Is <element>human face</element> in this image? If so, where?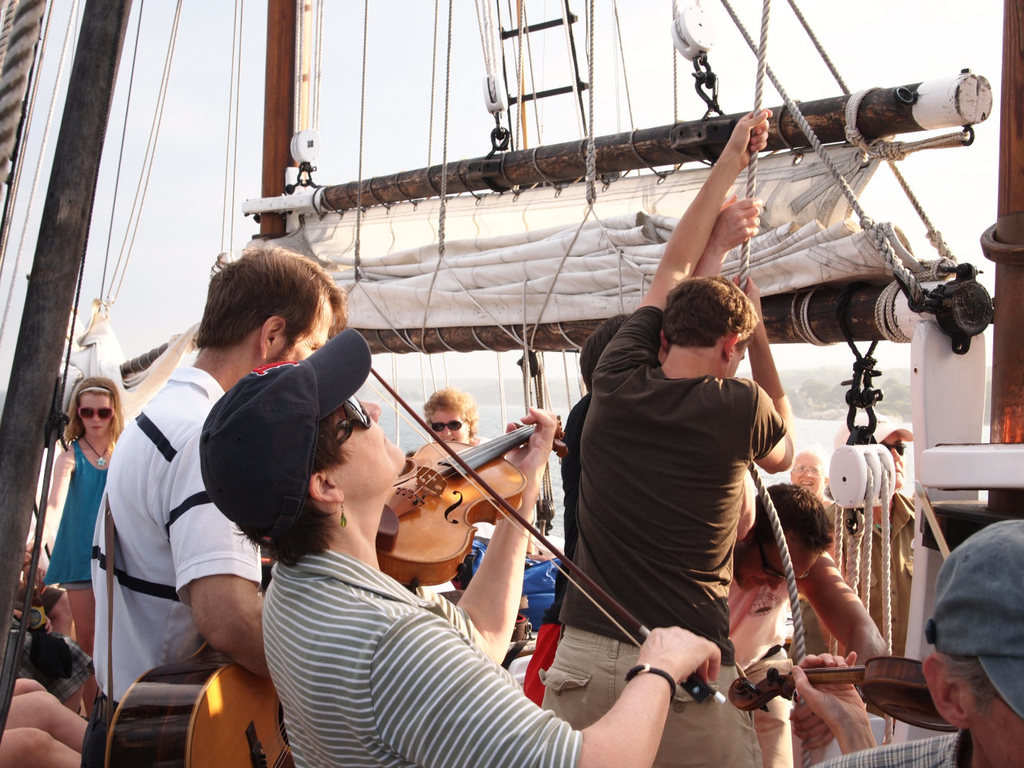
Yes, at 727,343,748,374.
